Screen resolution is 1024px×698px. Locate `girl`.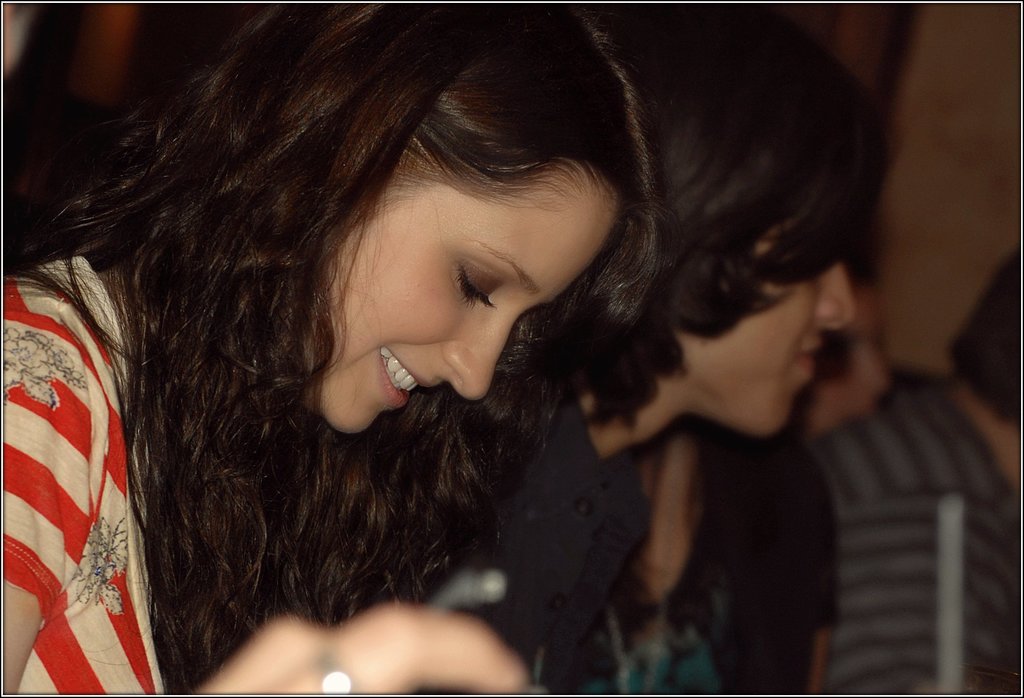
(0,1,672,697).
